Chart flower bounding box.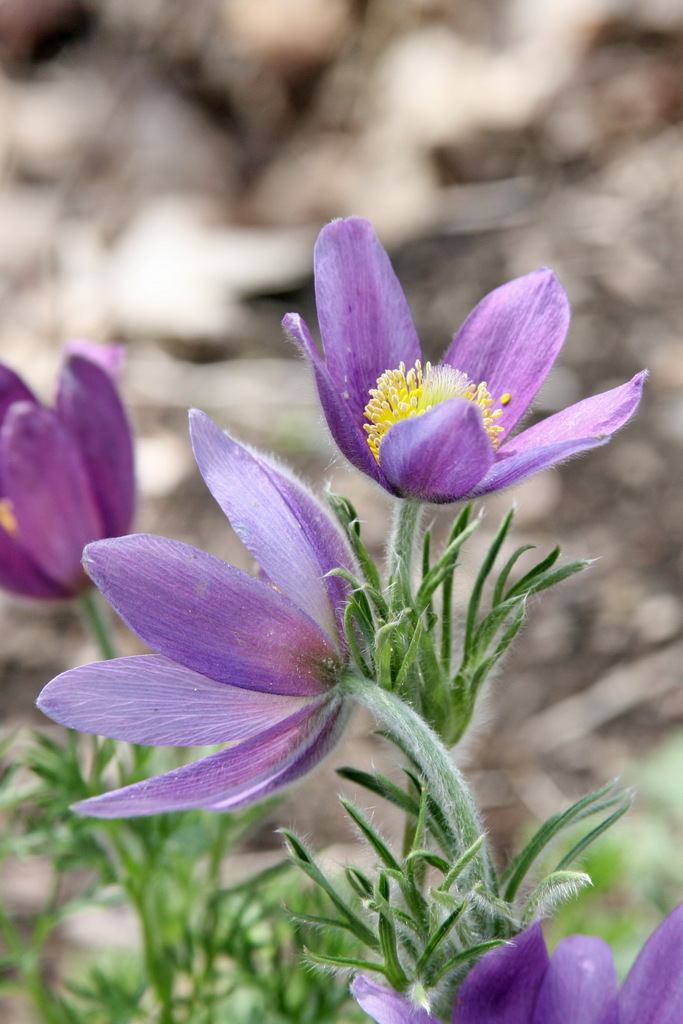
Charted: BBox(29, 403, 373, 833).
